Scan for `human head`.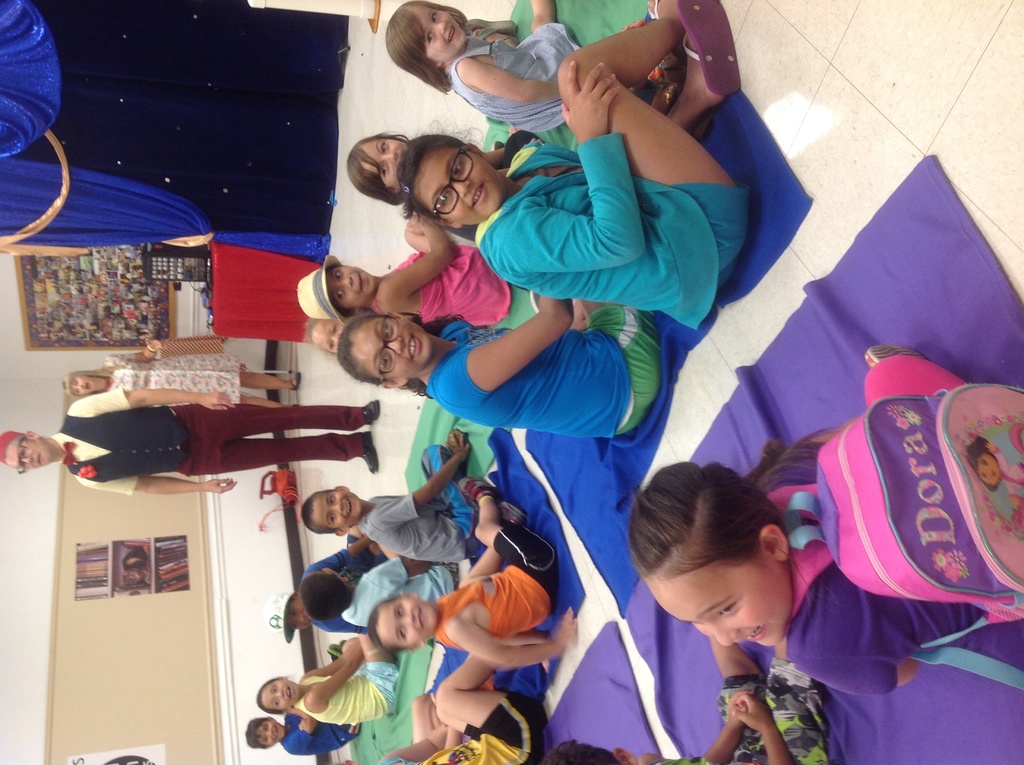
Scan result: (301,484,362,535).
